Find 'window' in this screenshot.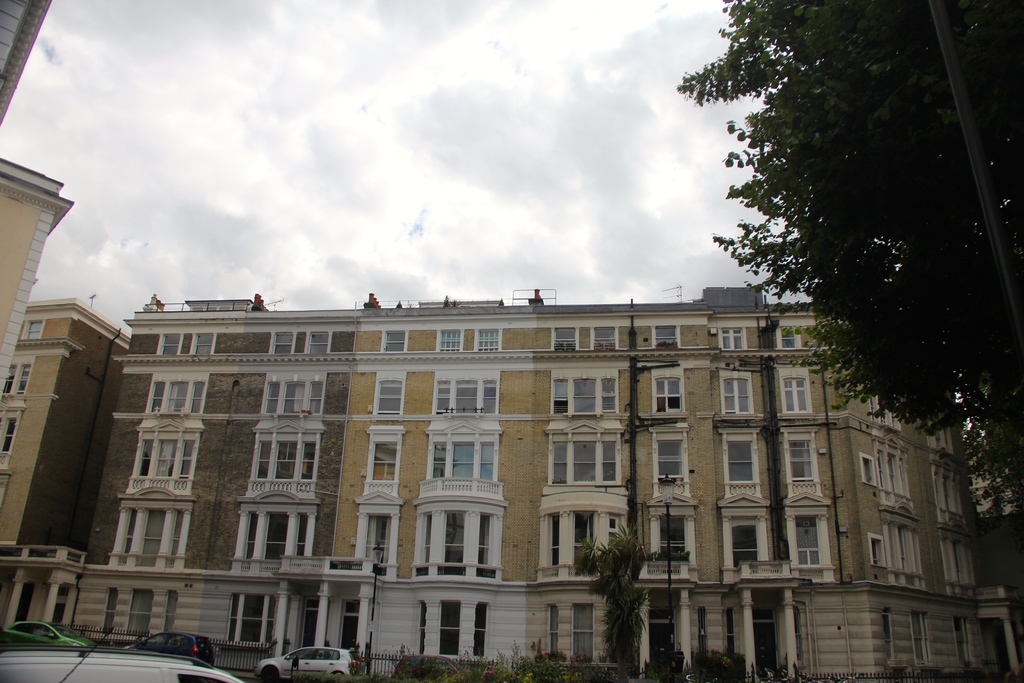
The bounding box for 'window' is [547,605,561,655].
